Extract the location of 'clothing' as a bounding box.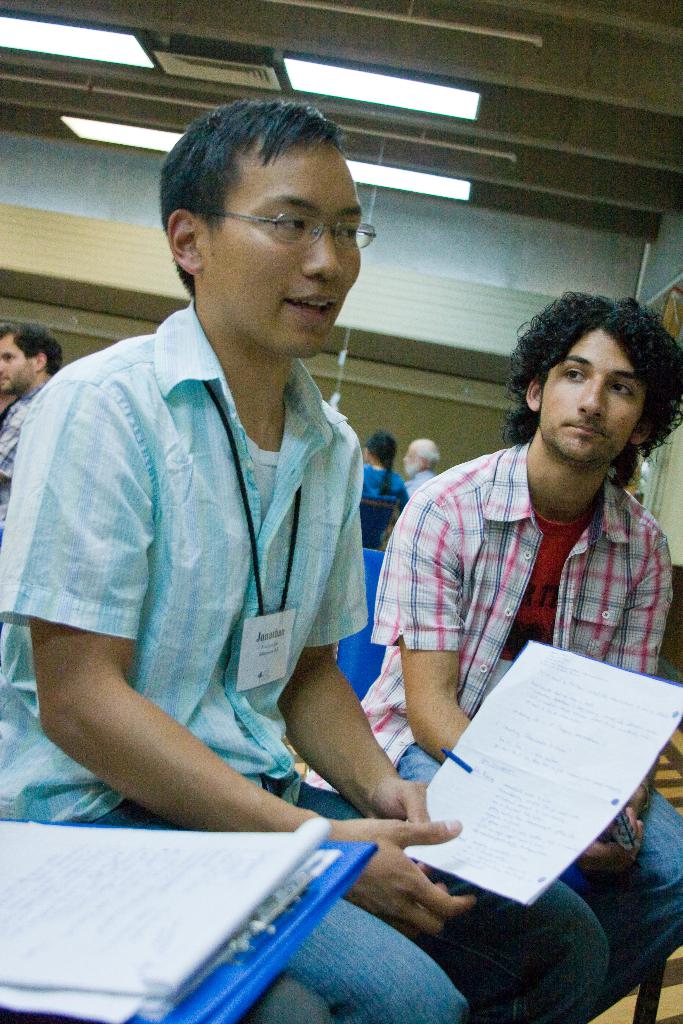
[x1=0, y1=292, x2=592, y2=1023].
